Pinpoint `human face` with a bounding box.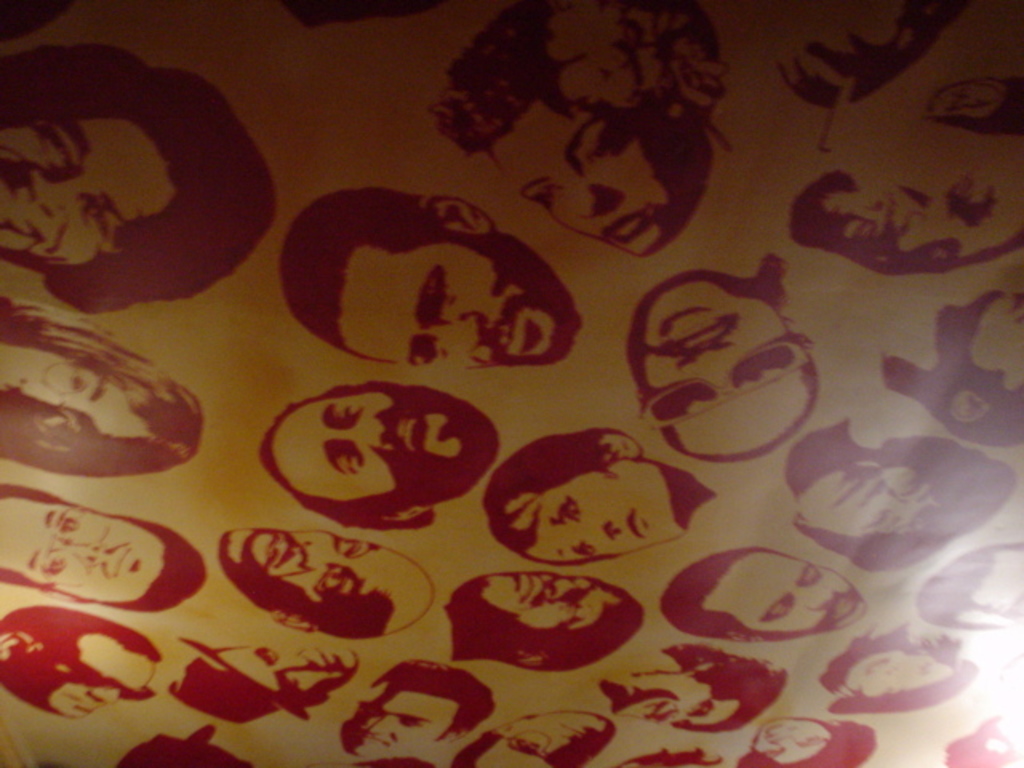
[x1=0, y1=494, x2=165, y2=606].
